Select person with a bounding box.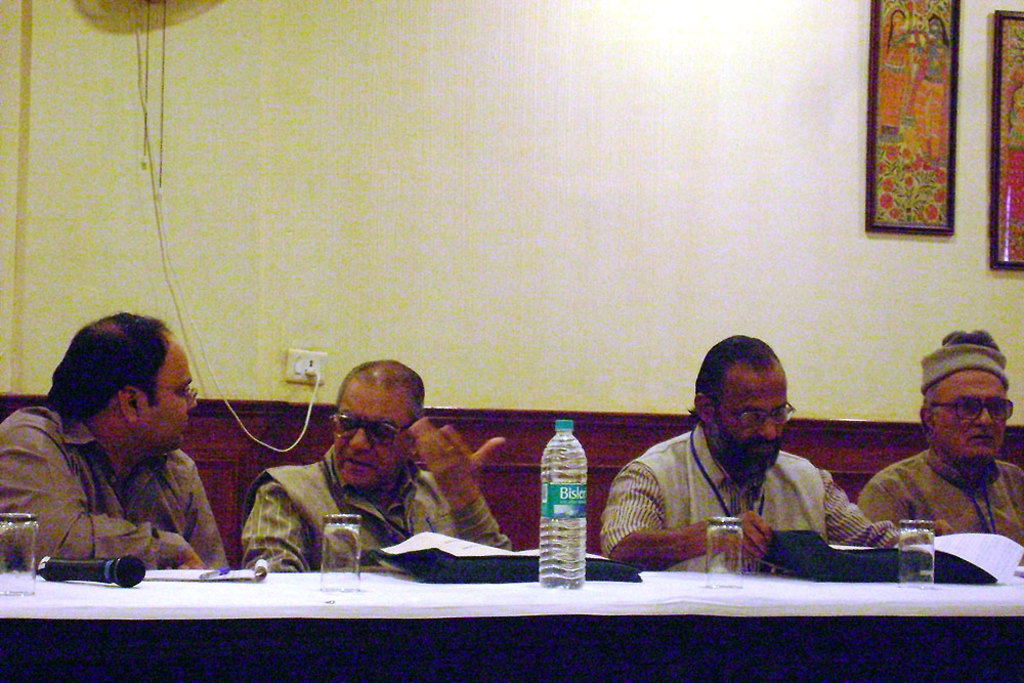
bbox=[849, 313, 1023, 597].
